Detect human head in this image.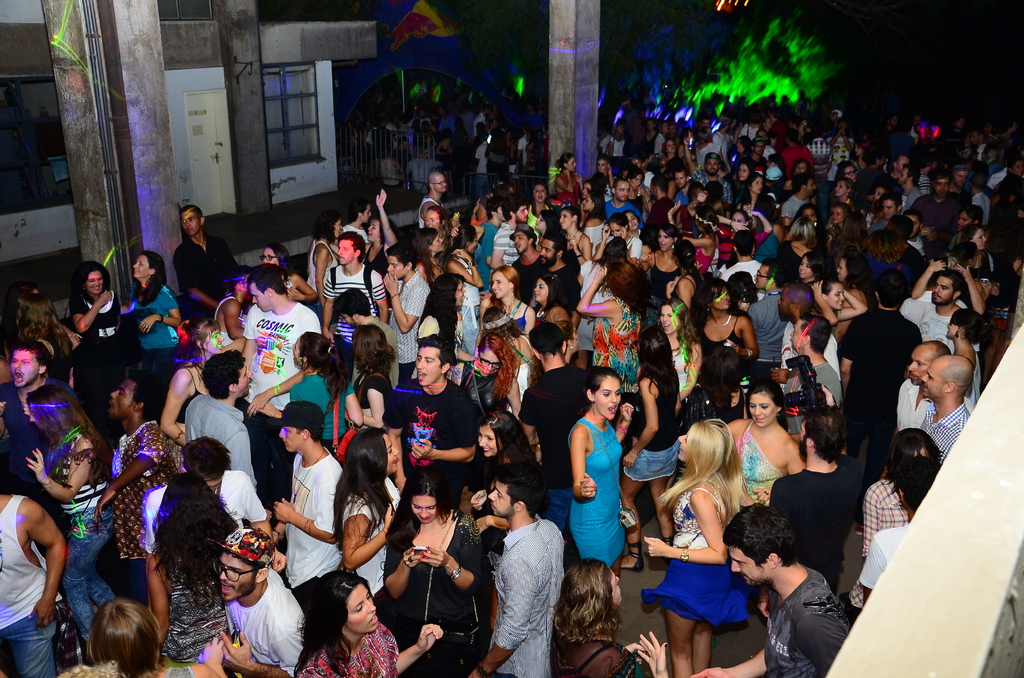
Detection: (596, 157, 610, 175).
